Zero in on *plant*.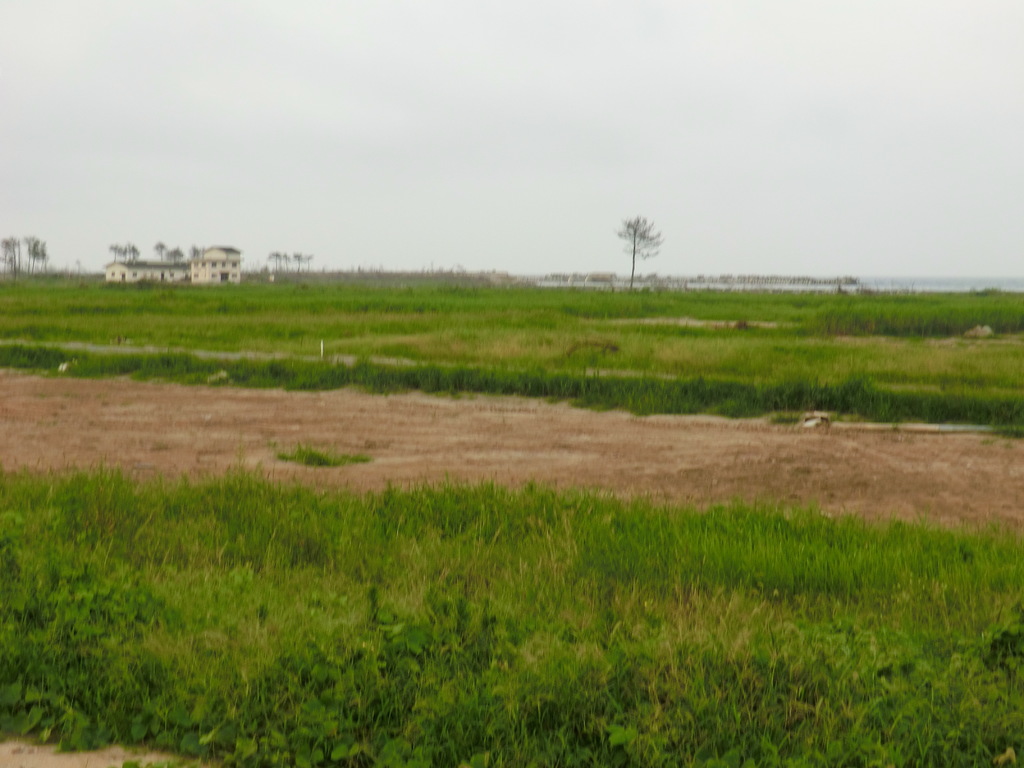
Zeroed in: Rect(0, 262, 1023, 452).
